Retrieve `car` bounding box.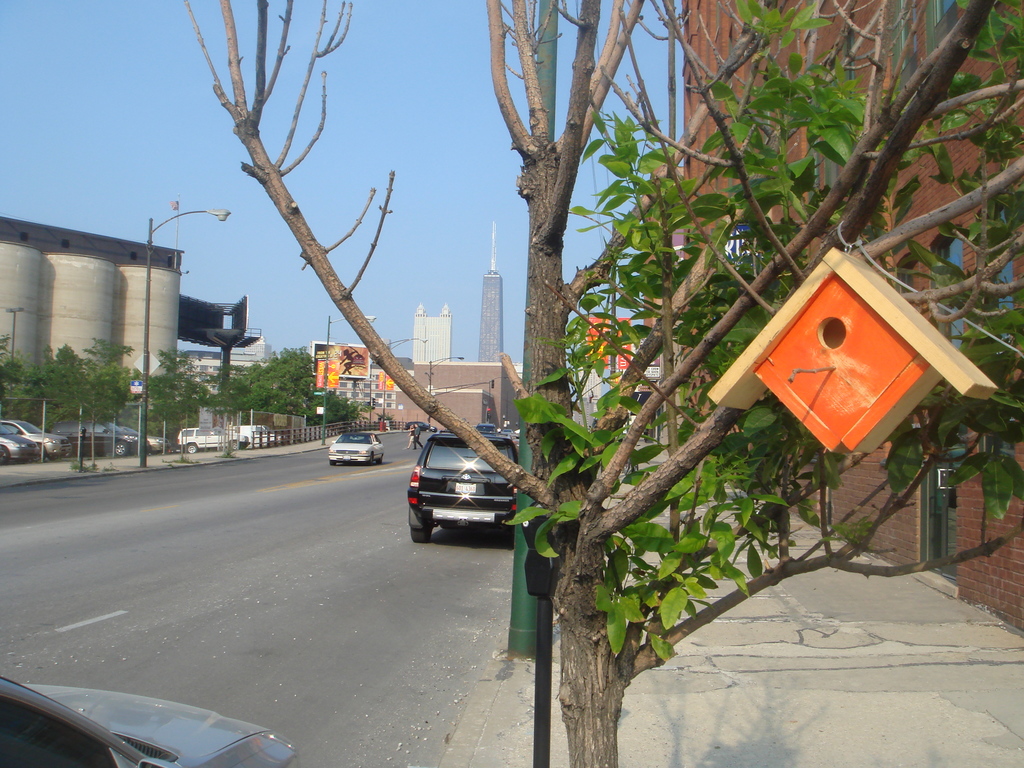
Bounding box: locate(408, 437, 519, 545).
